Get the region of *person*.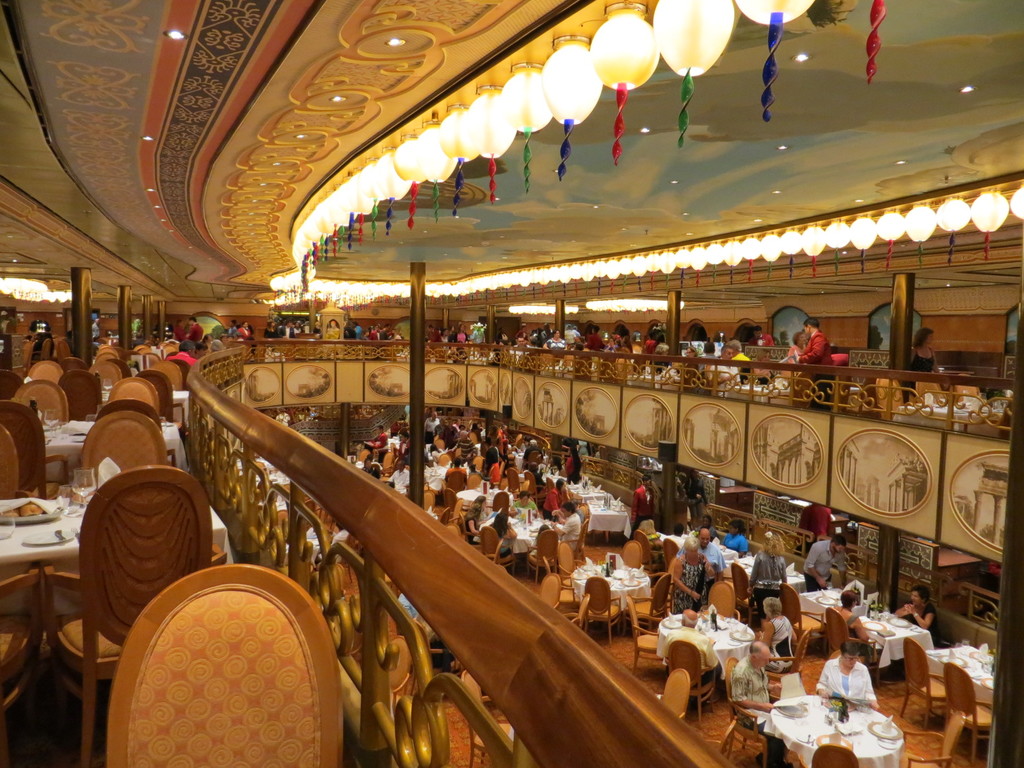
region(573, 340, 591, 357).
